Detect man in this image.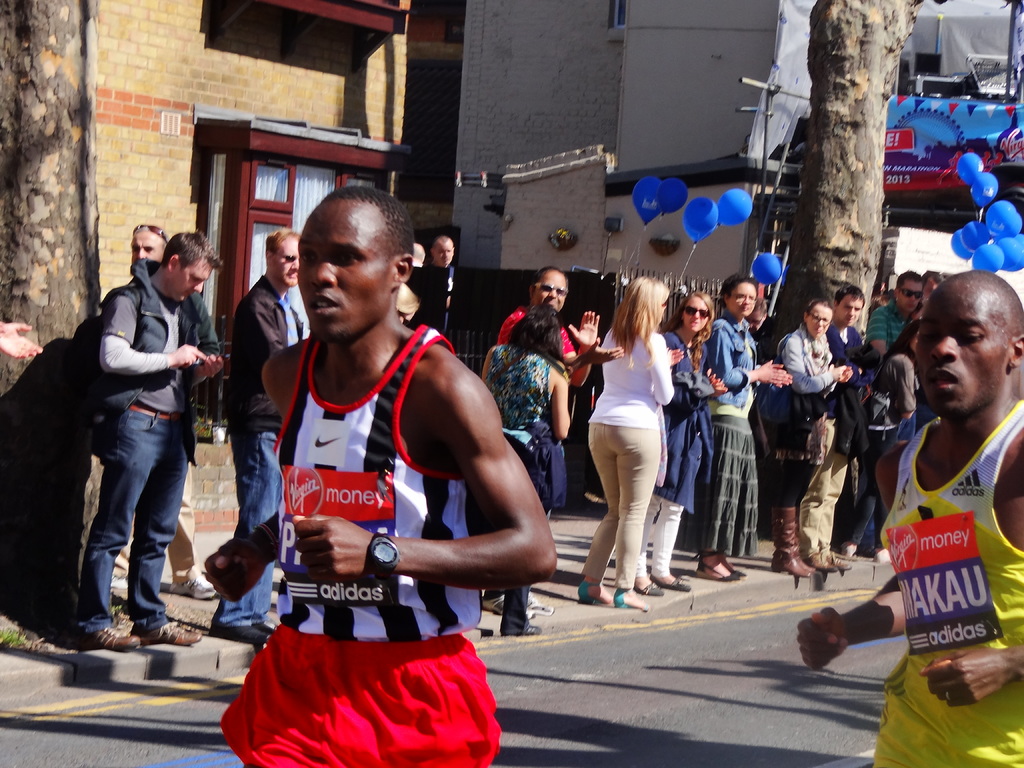
Detection: bbox=(792, 281, 883, 577).
